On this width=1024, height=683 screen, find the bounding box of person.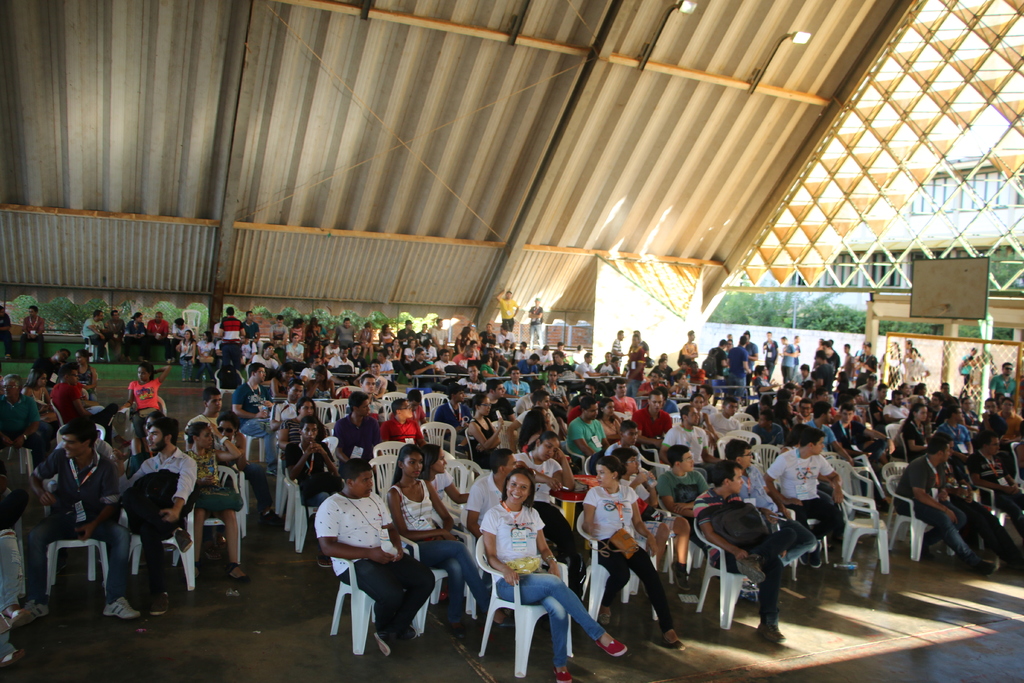
Bounding box: box=[132, 361, 173, 451].
